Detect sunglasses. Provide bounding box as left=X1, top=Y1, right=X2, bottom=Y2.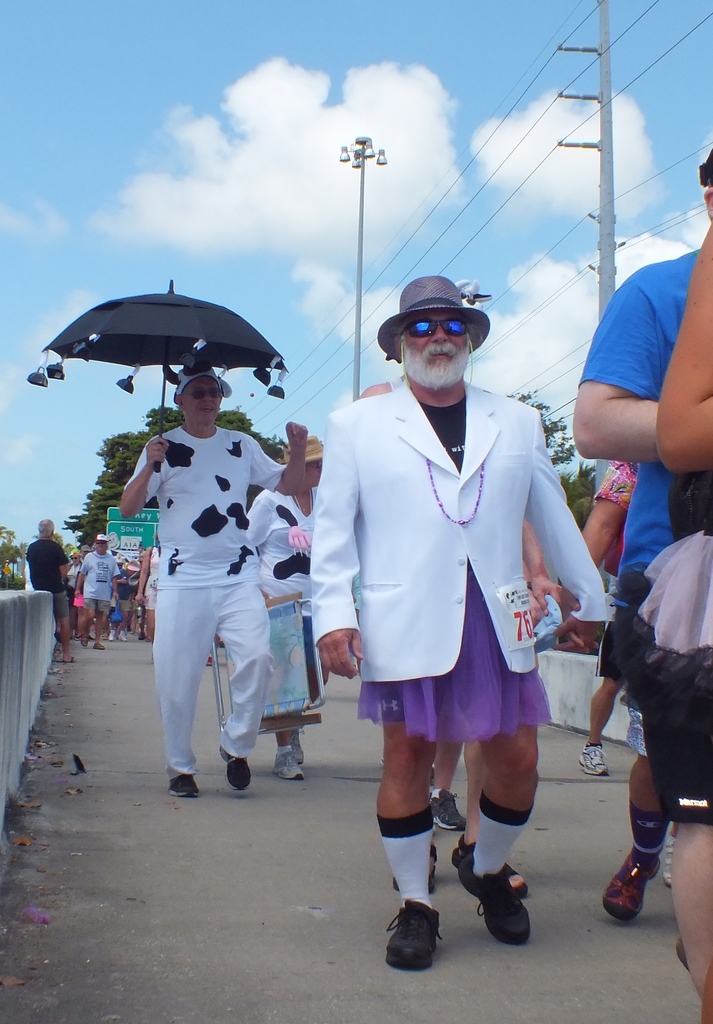
left=166, top=388, right=235, bottom=399.
